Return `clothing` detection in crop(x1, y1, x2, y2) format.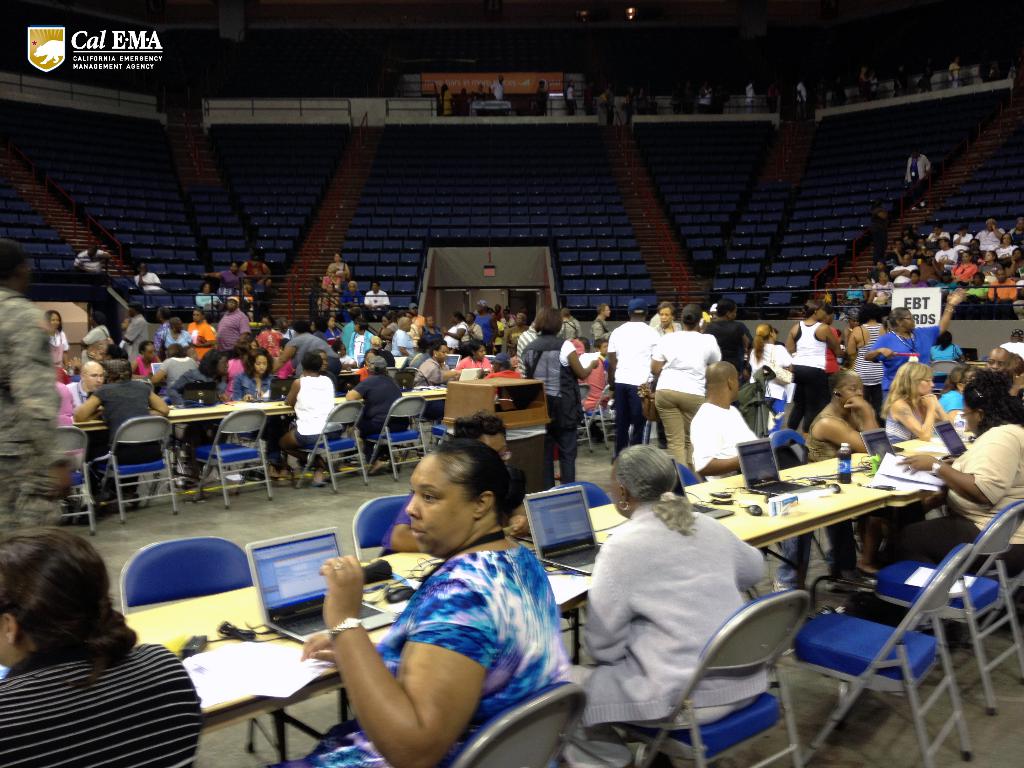
crop(472, 310, 494, 348).
